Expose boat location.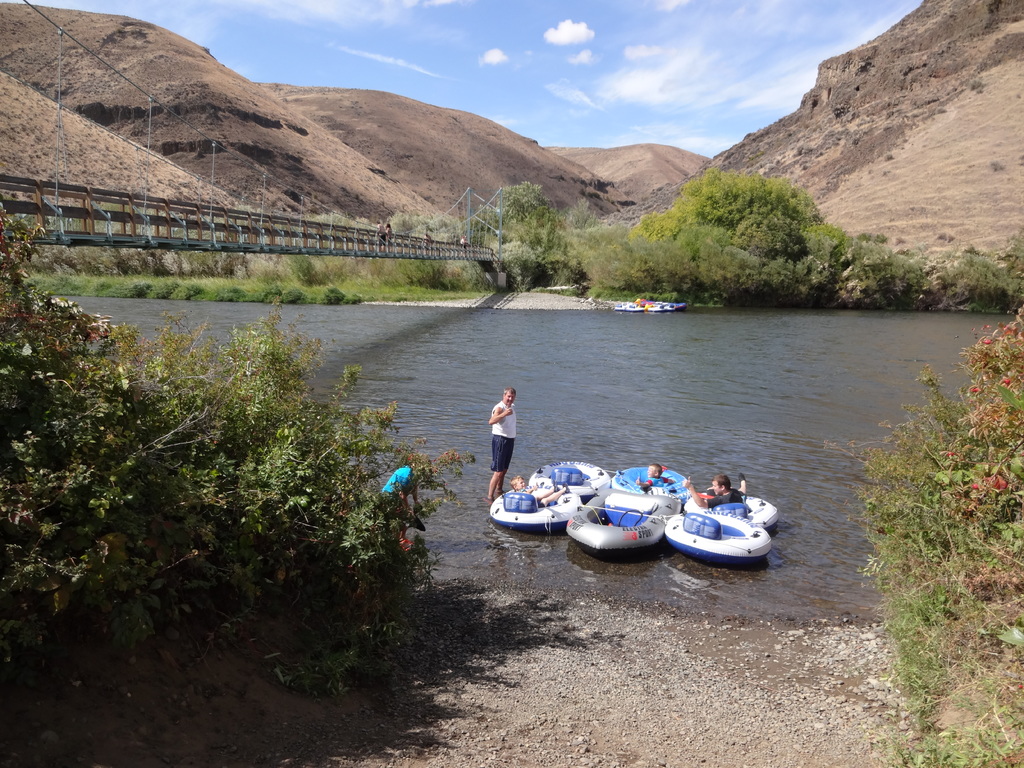
Exposed at 570, 459, 708, 558.
